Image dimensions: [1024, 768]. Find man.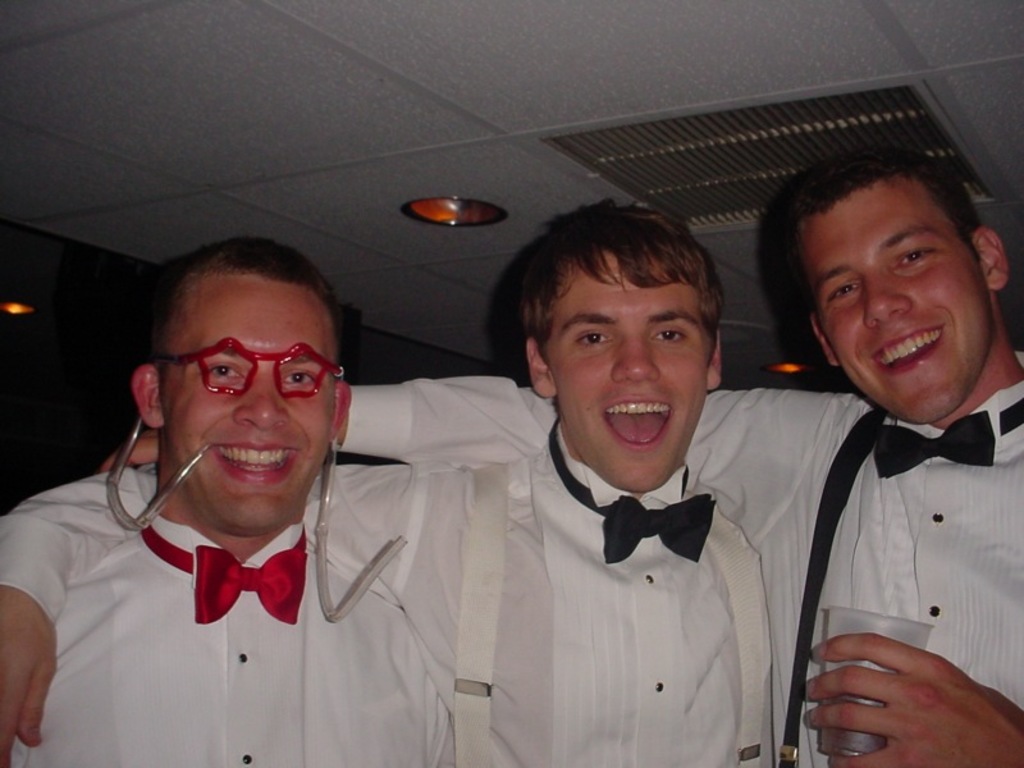
[x1=0, y1=197, x2=772, y2=767].
